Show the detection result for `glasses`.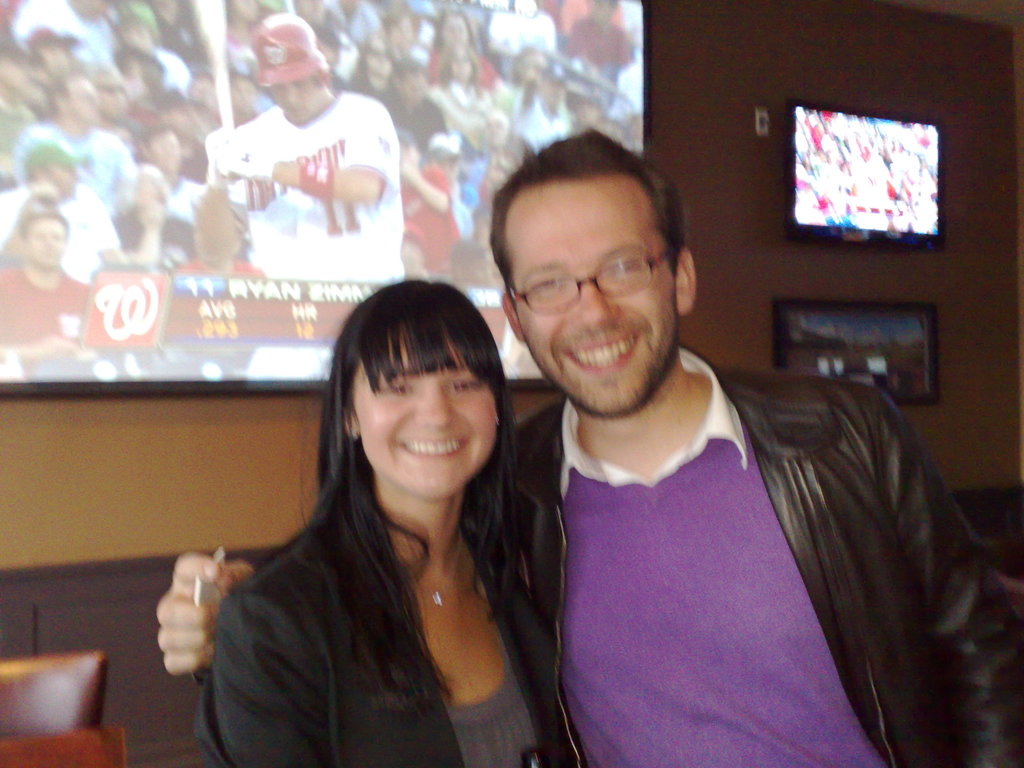
box=[465, 234, 686, 328].
